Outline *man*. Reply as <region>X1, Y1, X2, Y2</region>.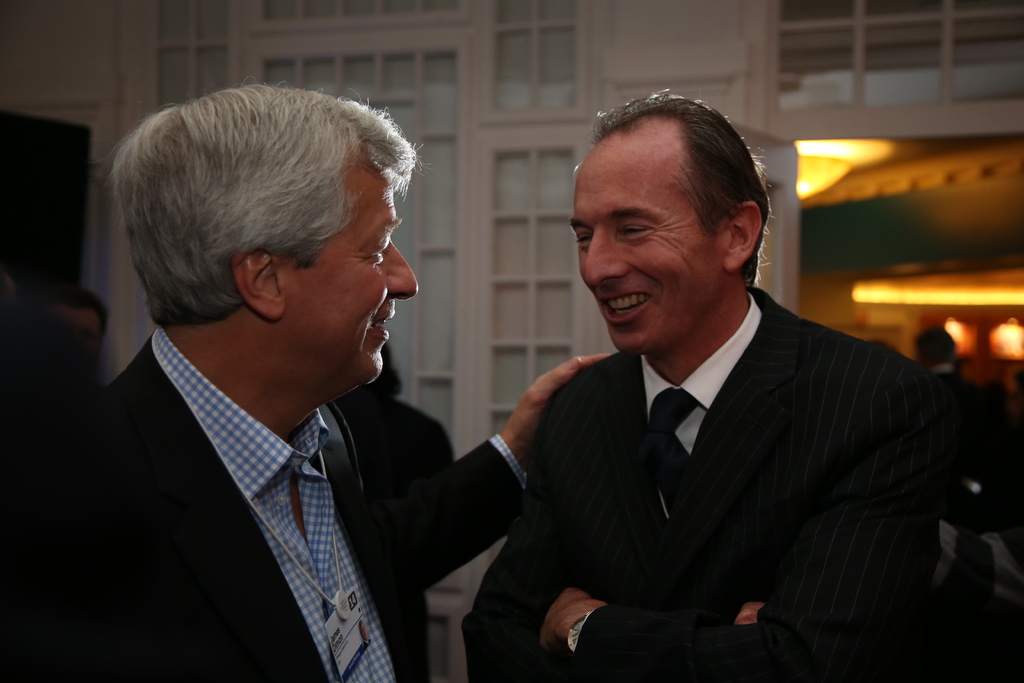
<region>451, 86, 957, 682</region>.
